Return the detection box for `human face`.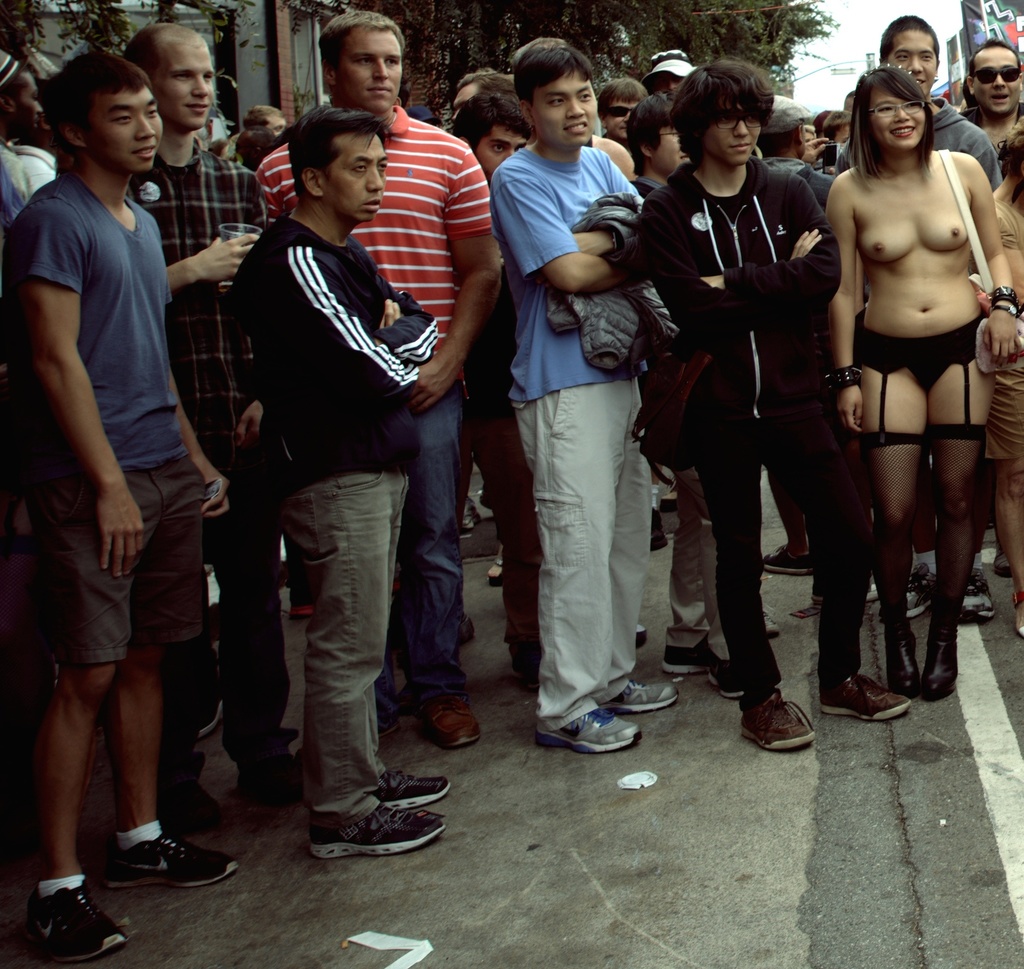
l=883, t=26, r=934, b=89.
